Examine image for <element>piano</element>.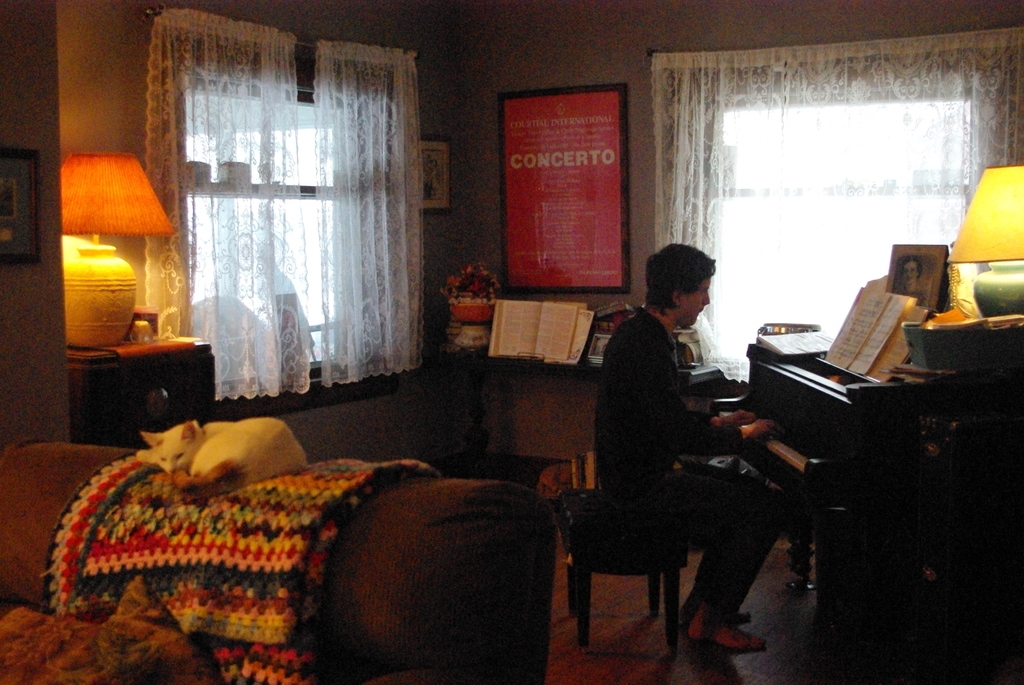
Examination result: locate(743, 343, 973, 659).
